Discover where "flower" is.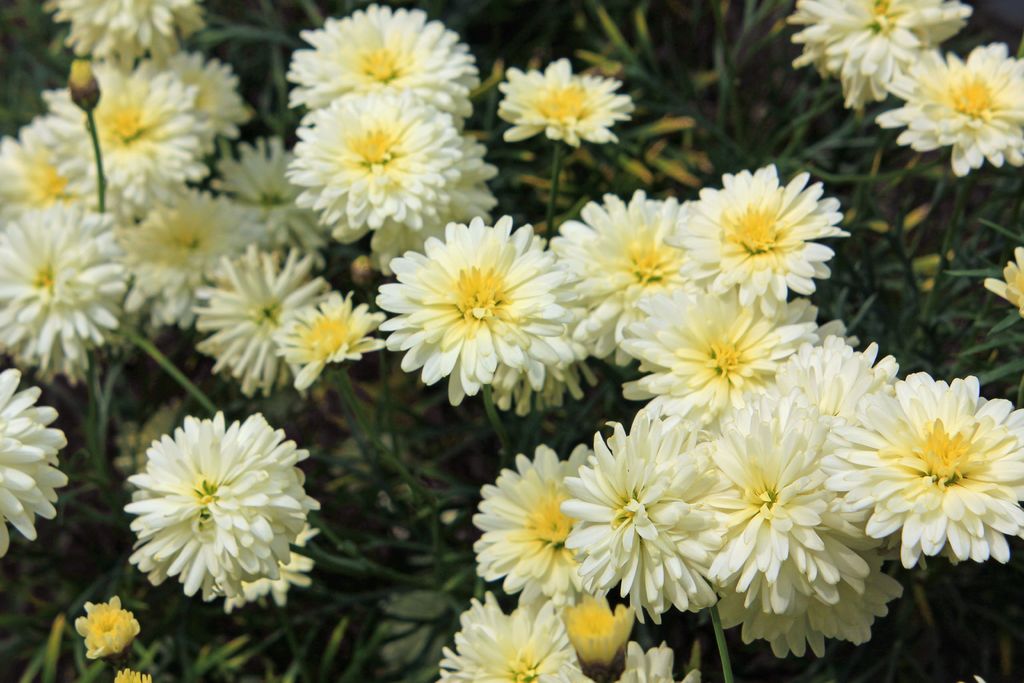
Discovered at <bbox>289, 0, 483, 128</bbox>.
